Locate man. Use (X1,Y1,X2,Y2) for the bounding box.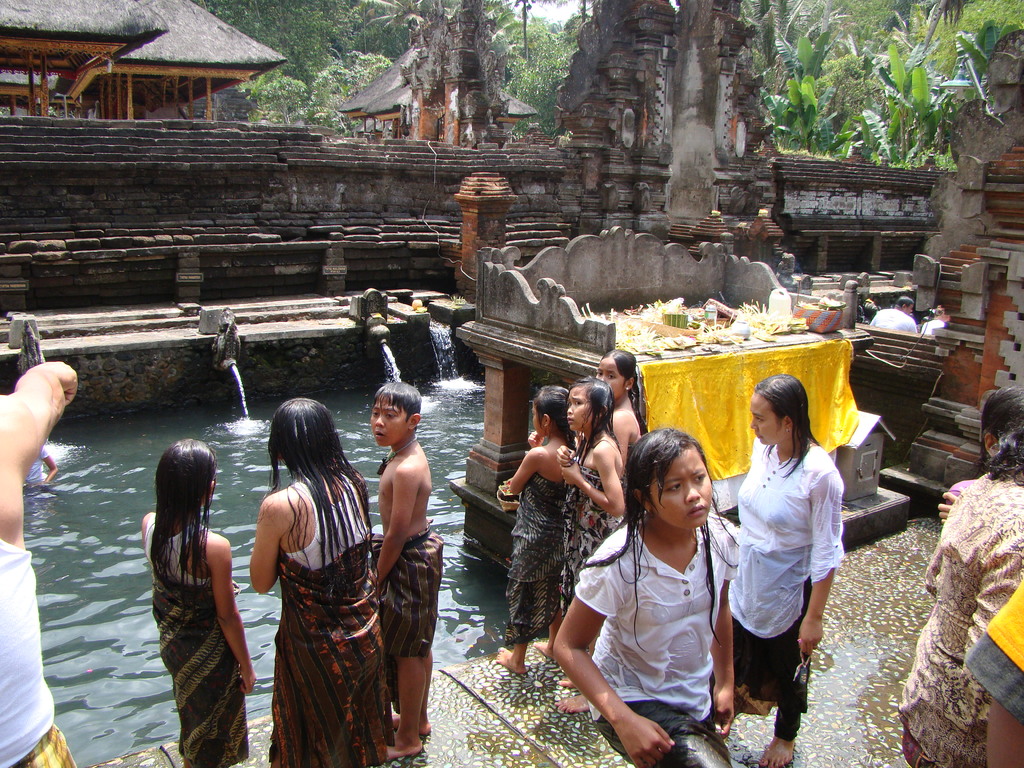
(0,360,76,767).
